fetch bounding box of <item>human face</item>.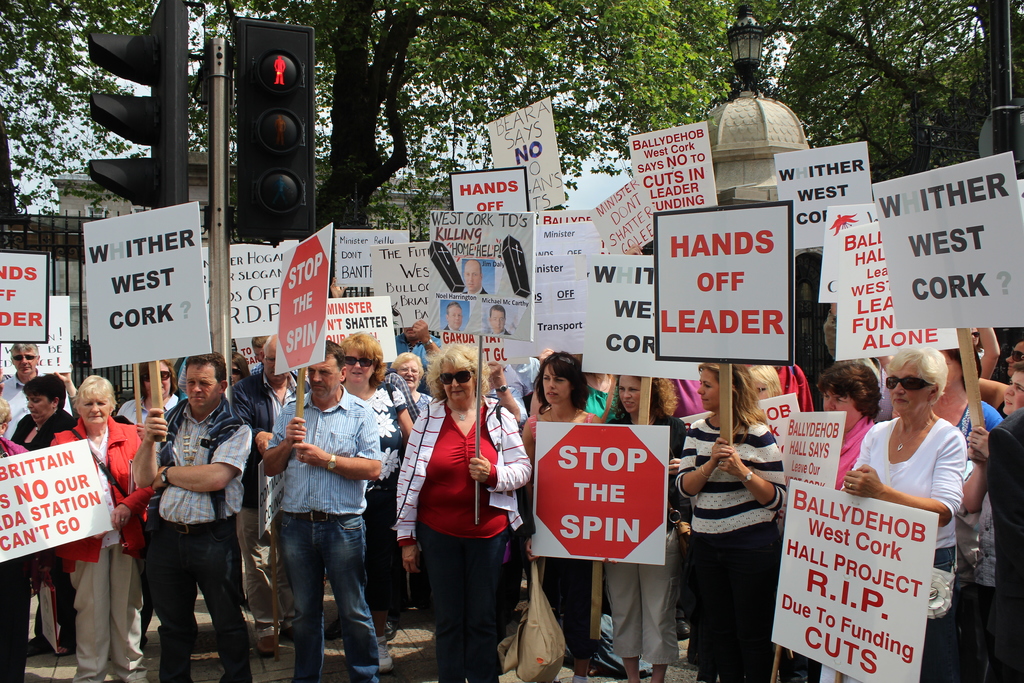
Bbox: <box>305,352,338,402</box>.
